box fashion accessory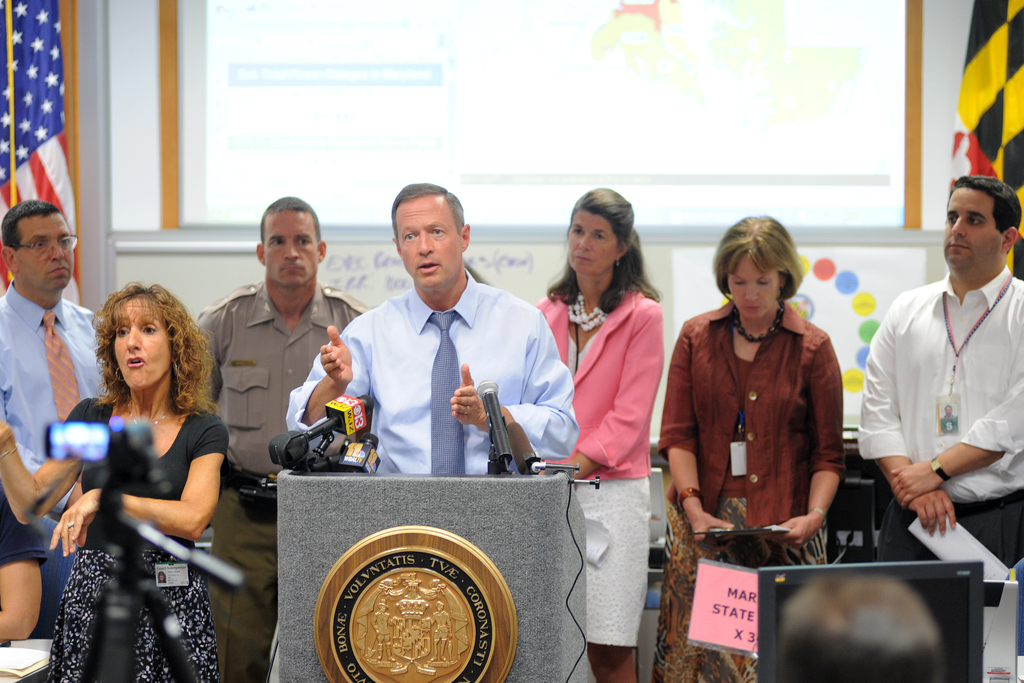
pyautogui.locateOnScreen(566, 285, 609, 334)
